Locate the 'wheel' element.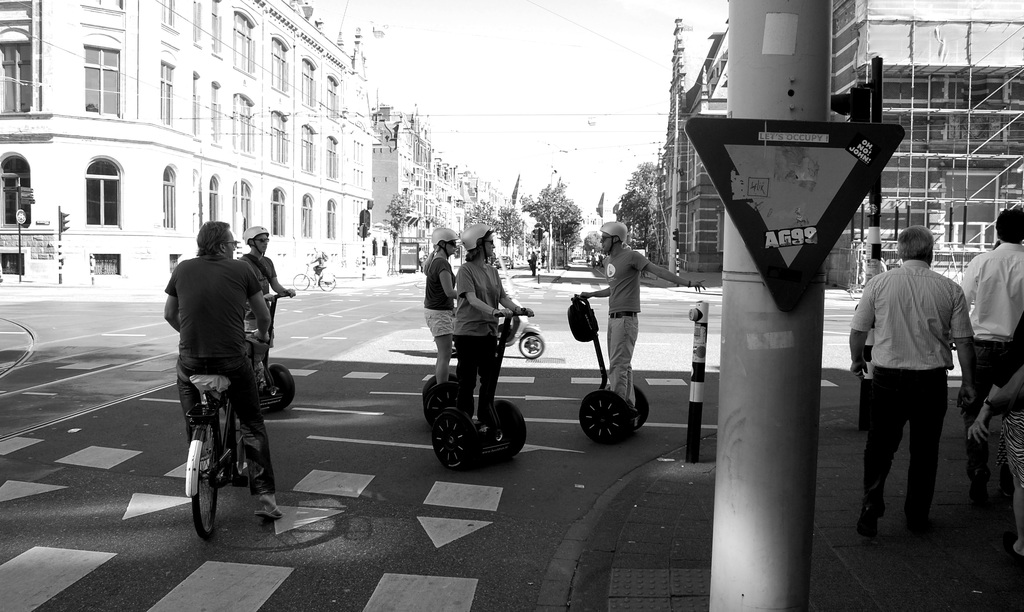
Element bbox: bbox=(632, 385, 650, 430).
